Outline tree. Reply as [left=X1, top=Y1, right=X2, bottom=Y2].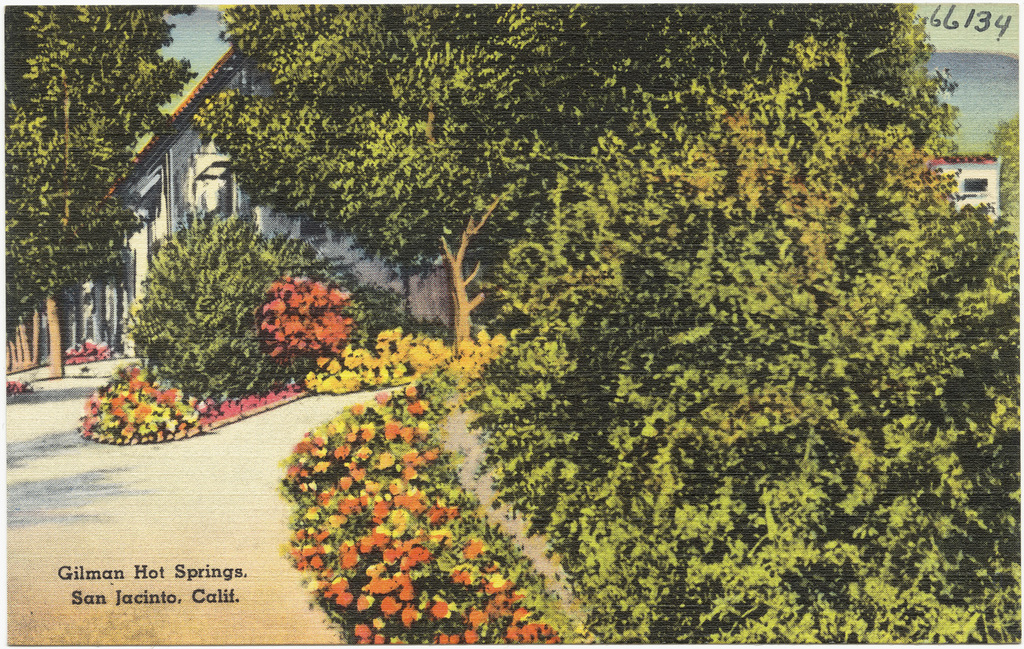
[left=120, top=204, right=260, bottom=390].
